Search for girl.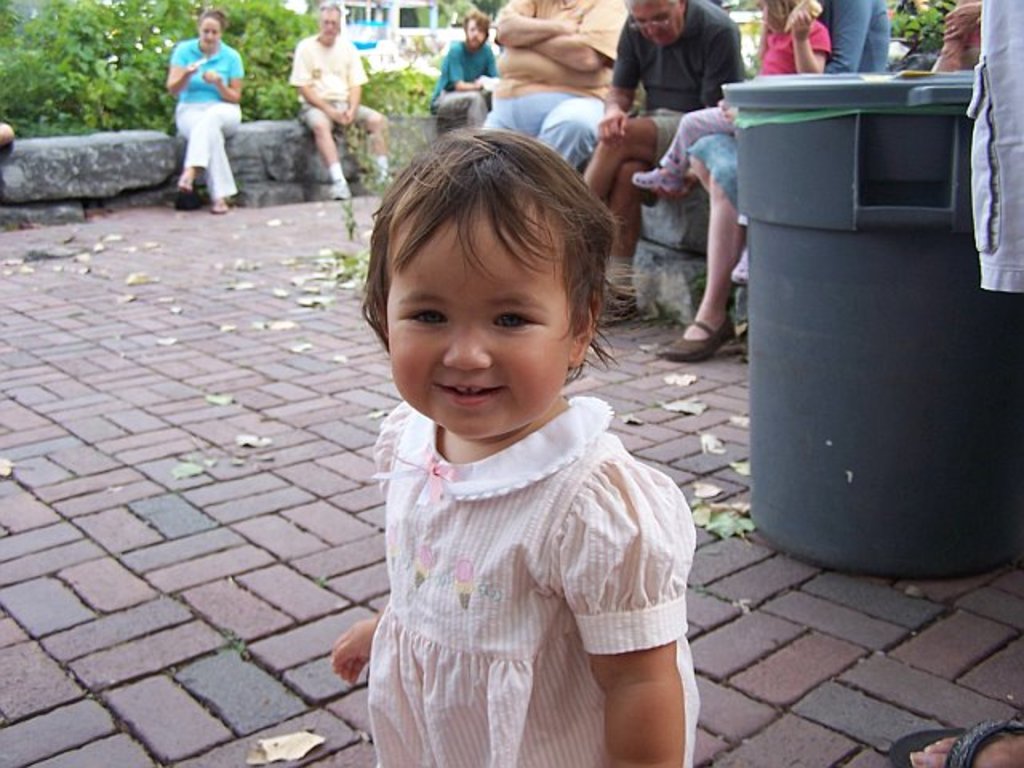
Found at (left=331, top=118, right=706, bottom=766).
